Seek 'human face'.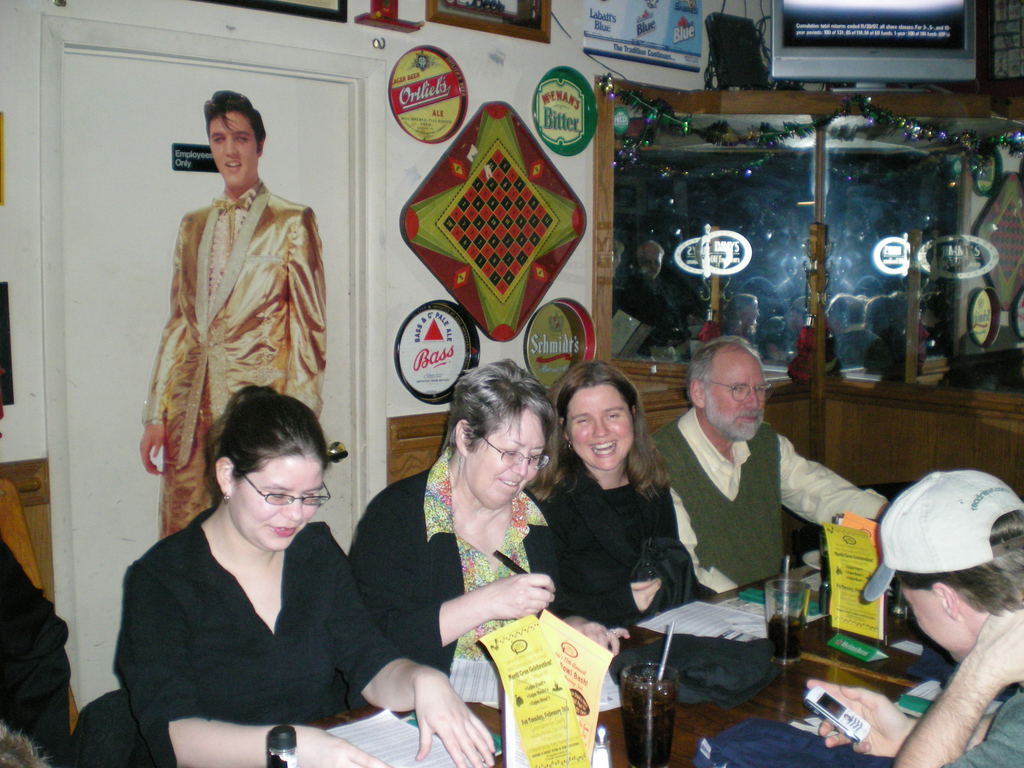
crop(906, 589, 981, 672).
